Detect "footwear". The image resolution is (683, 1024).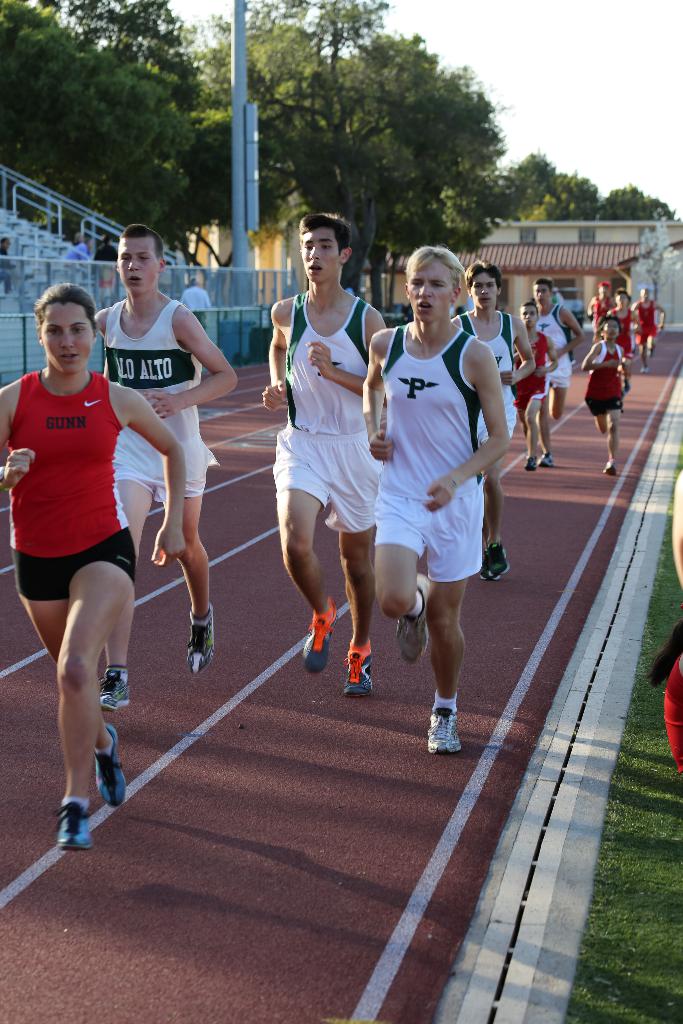
bbox=(57, 801, 92, 855).
